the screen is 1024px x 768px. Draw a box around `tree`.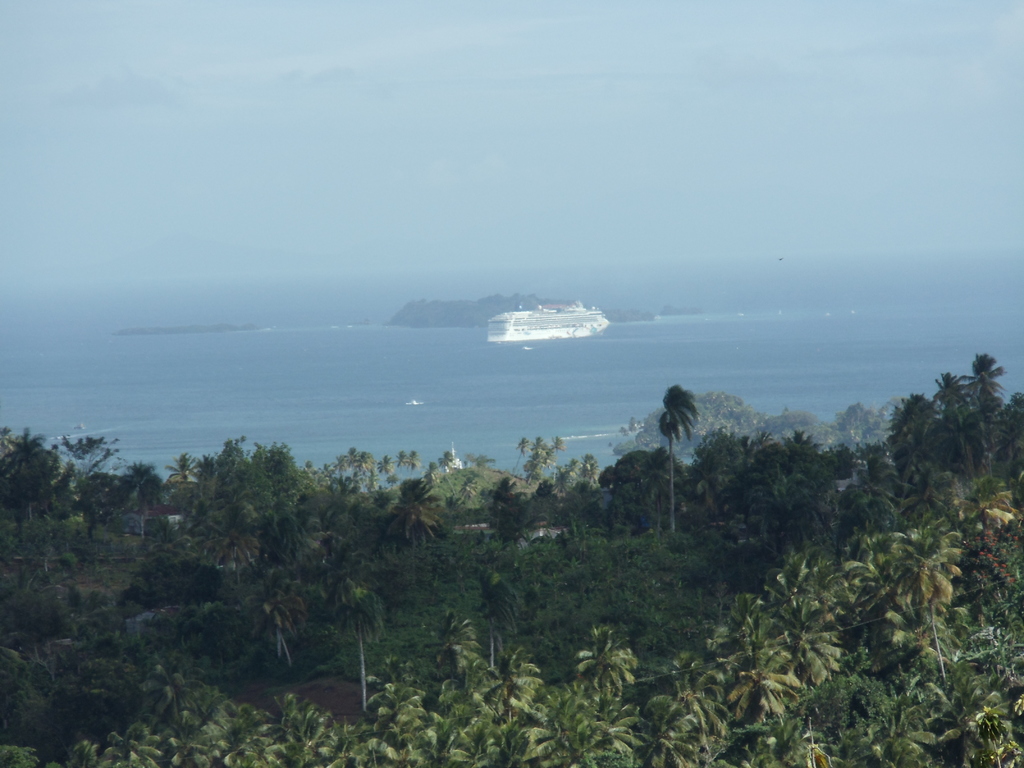
(660,383,701,534).
